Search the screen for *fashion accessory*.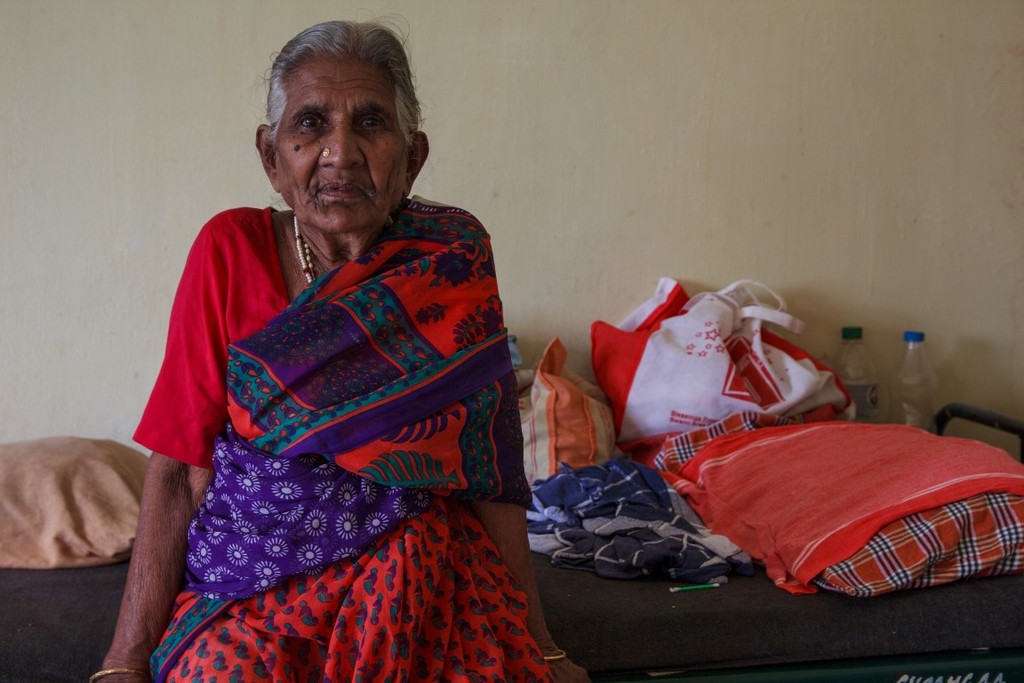
Found at region(321, 144, 332, 161).
